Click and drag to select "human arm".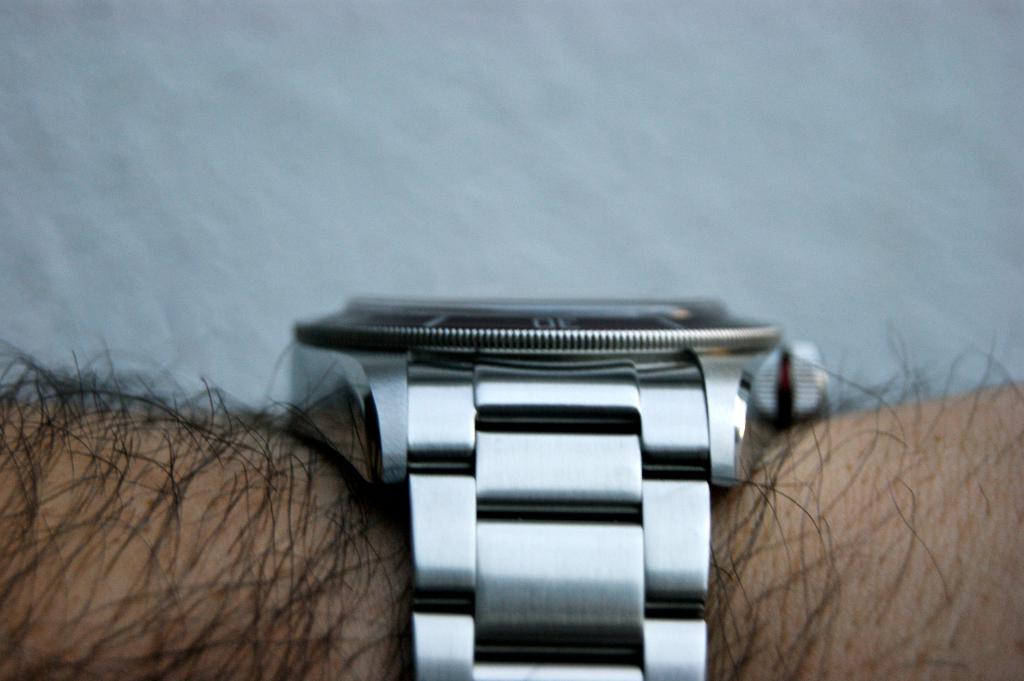
Selection: box(0, 333, 1023, 677).
